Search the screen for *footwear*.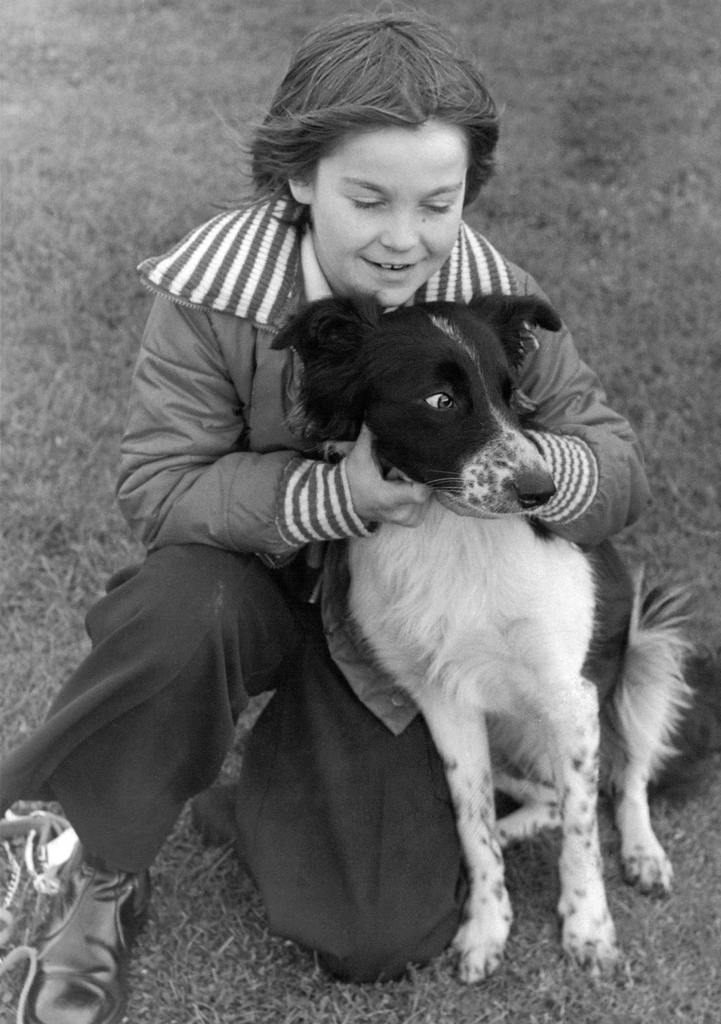
Found at left=1, top=854, right=145, bottom=1016.
